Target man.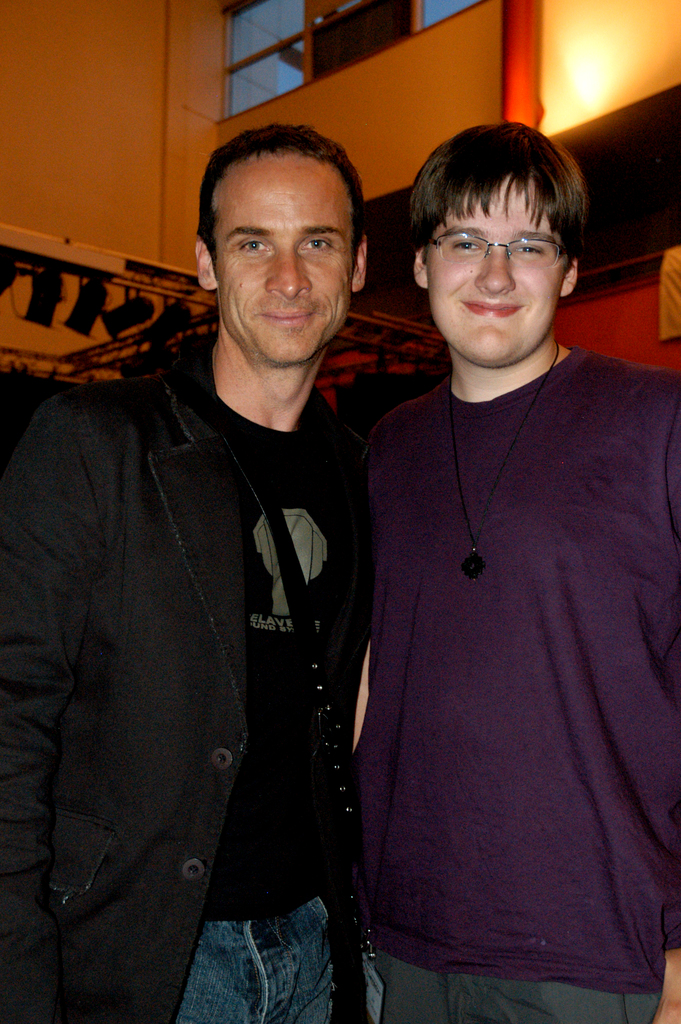
Target region: [x1=20, y1=74, x2=435, y2=1023].
